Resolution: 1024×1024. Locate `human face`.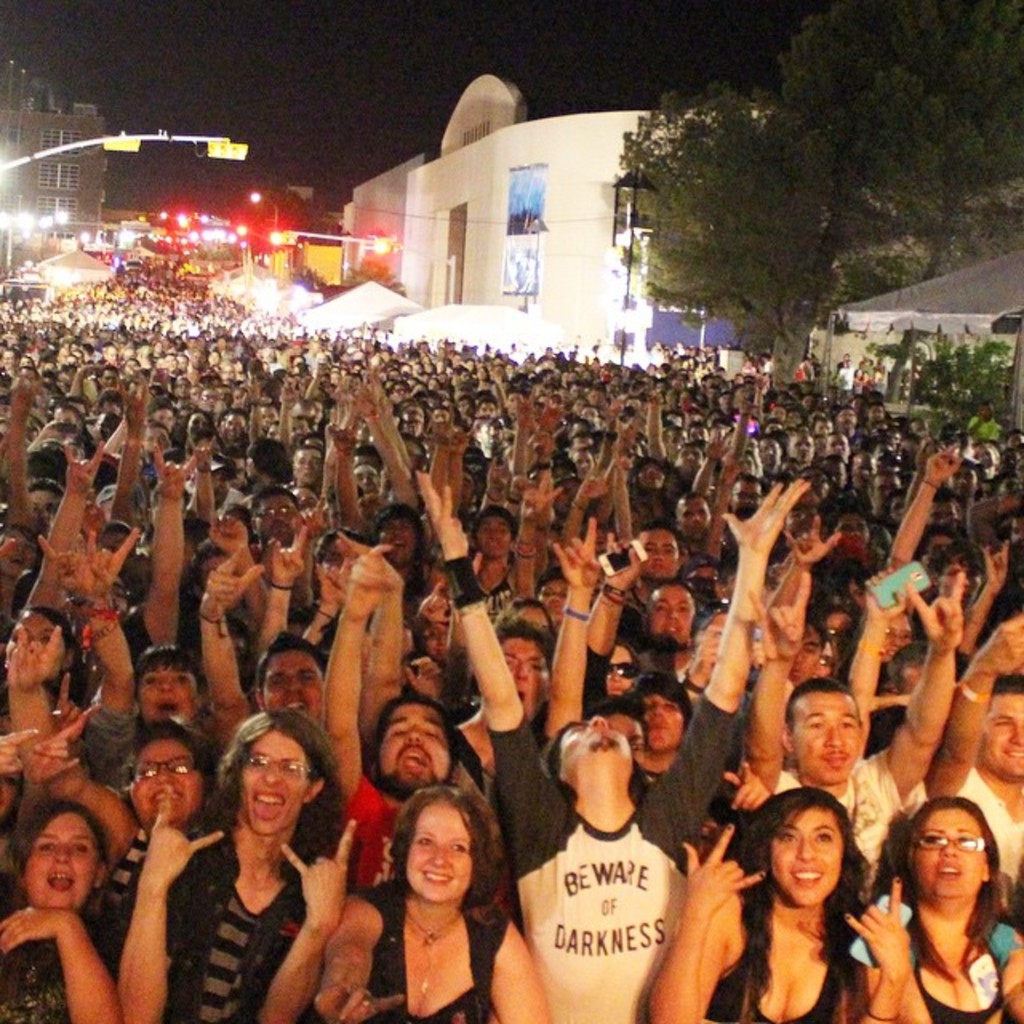
Rect(784, 680, 864, 784).
